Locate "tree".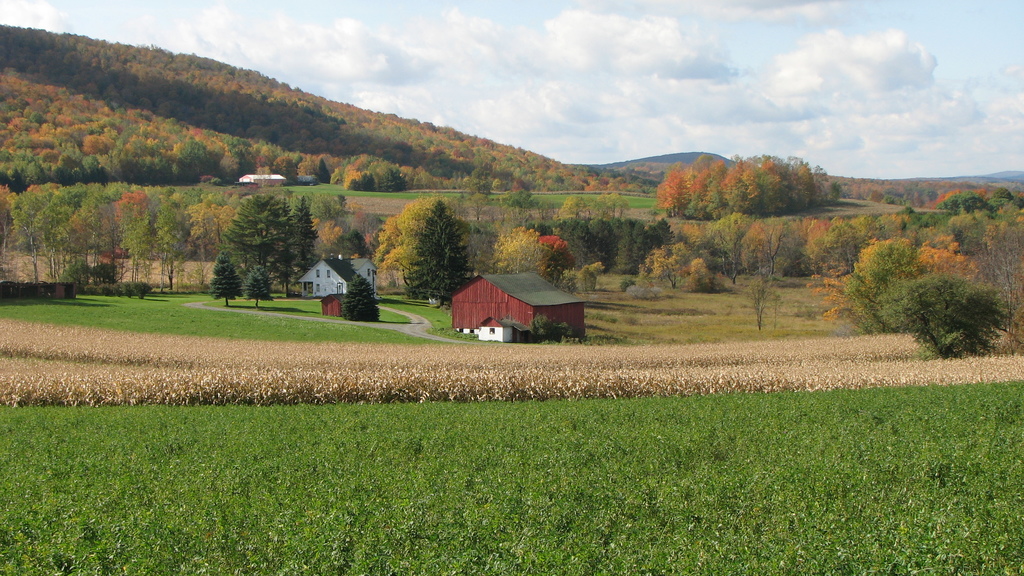
Bounding box: (x1=429, y1=145, x2=467, y2=168).
